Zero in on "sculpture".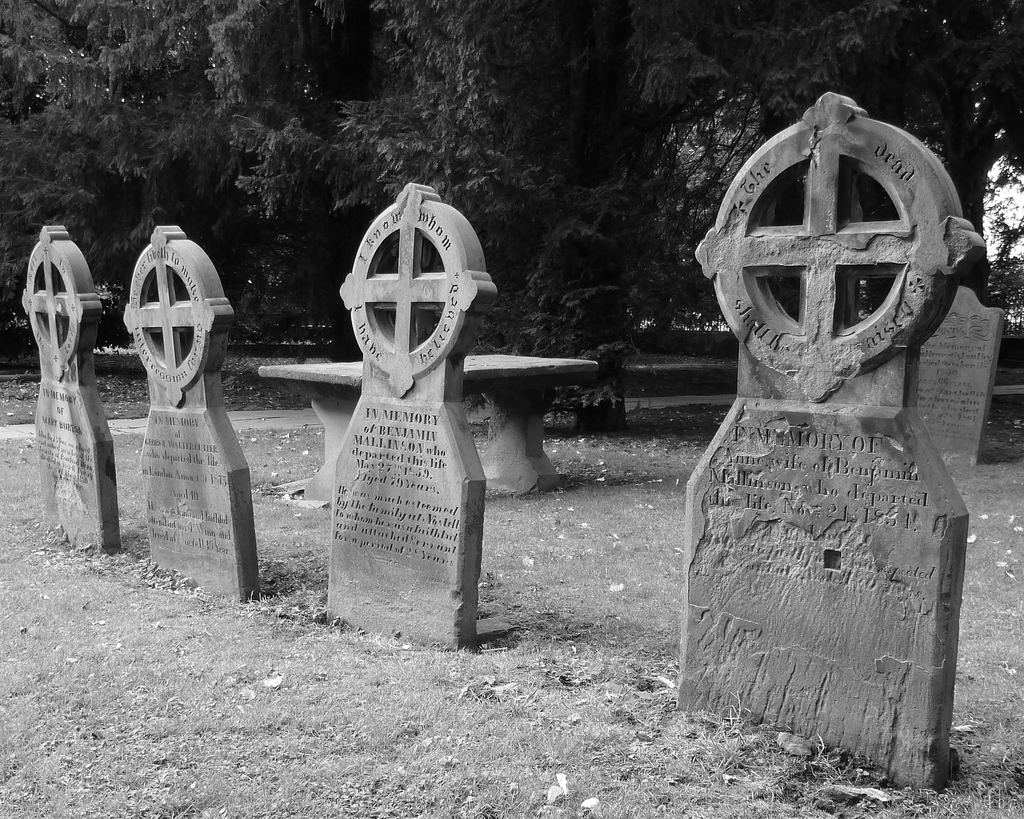
Zeroed in: BBox(700, 70, 981, 814).
